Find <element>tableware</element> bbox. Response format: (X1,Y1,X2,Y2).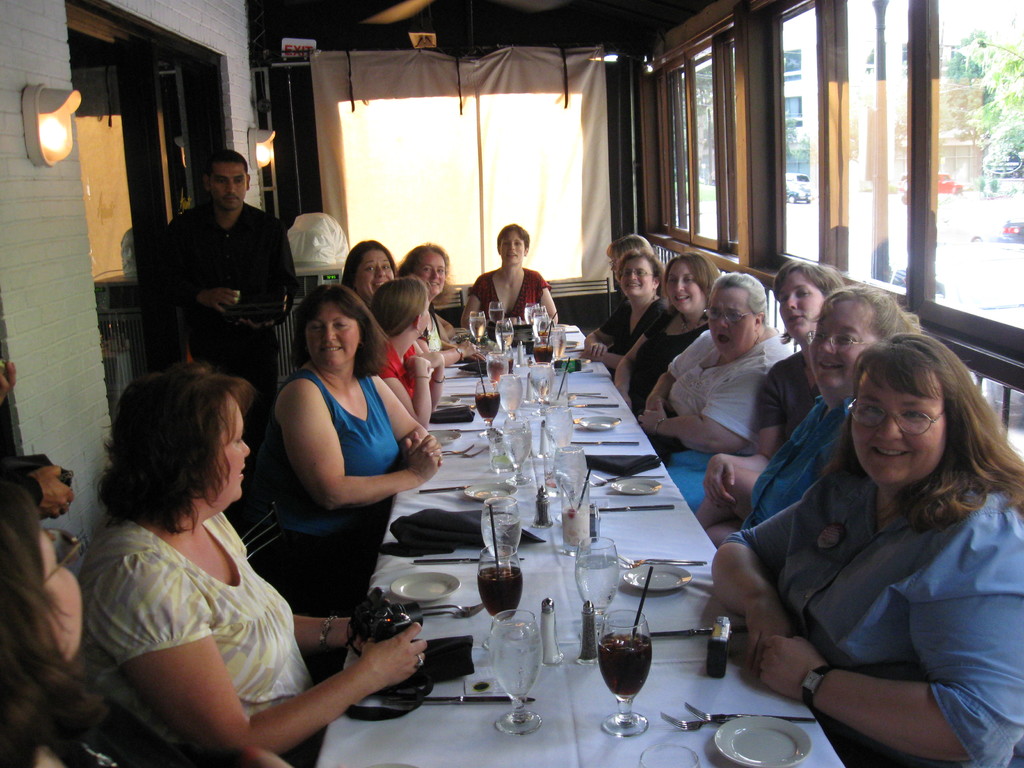
(439,396,461,407).
